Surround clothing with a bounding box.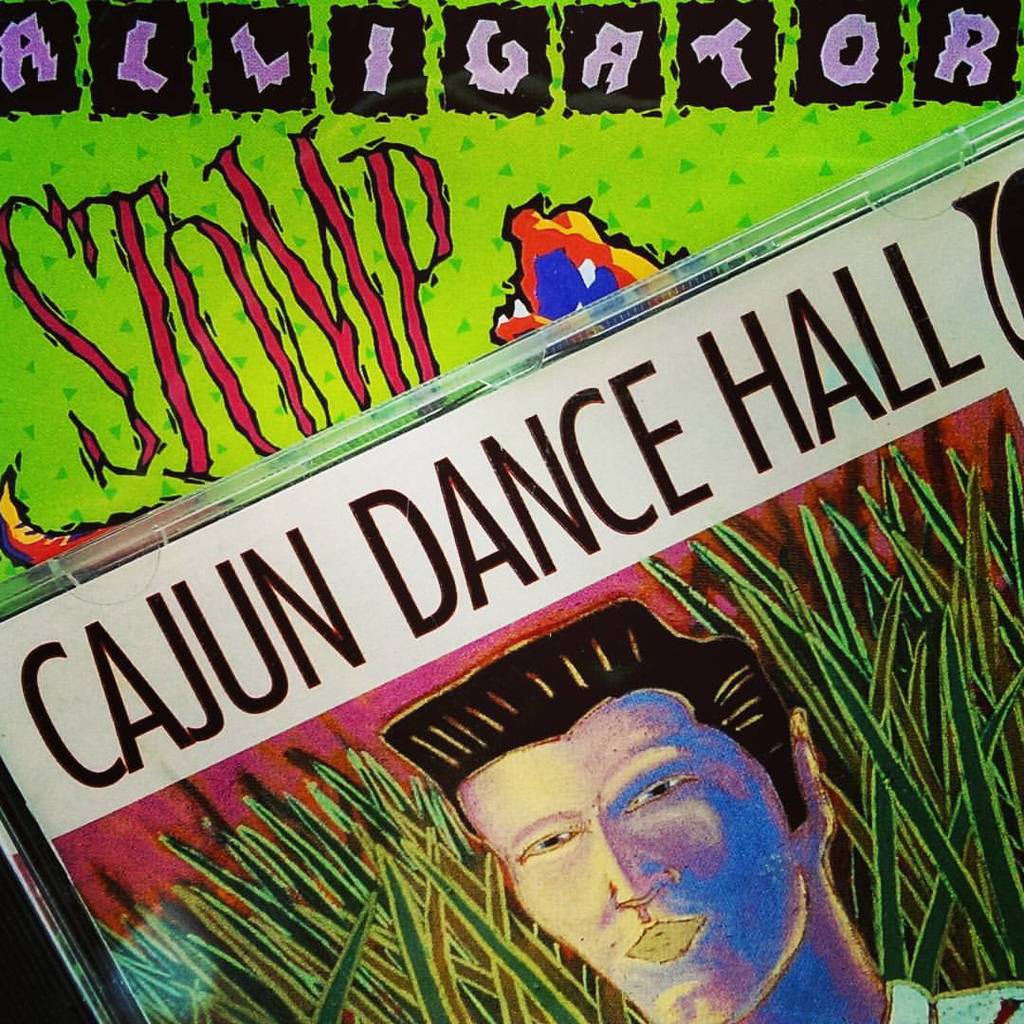
(885, 978, 1023, 1023).
